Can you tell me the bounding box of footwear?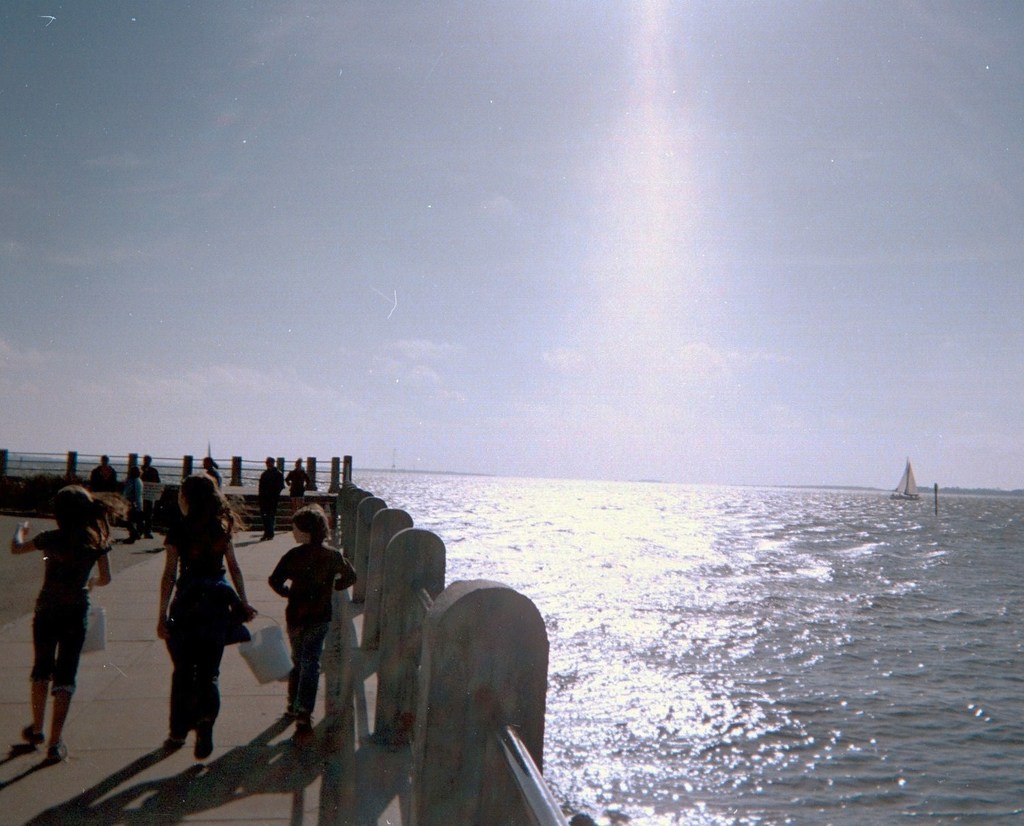
rect(19, 719, 46, 747).
